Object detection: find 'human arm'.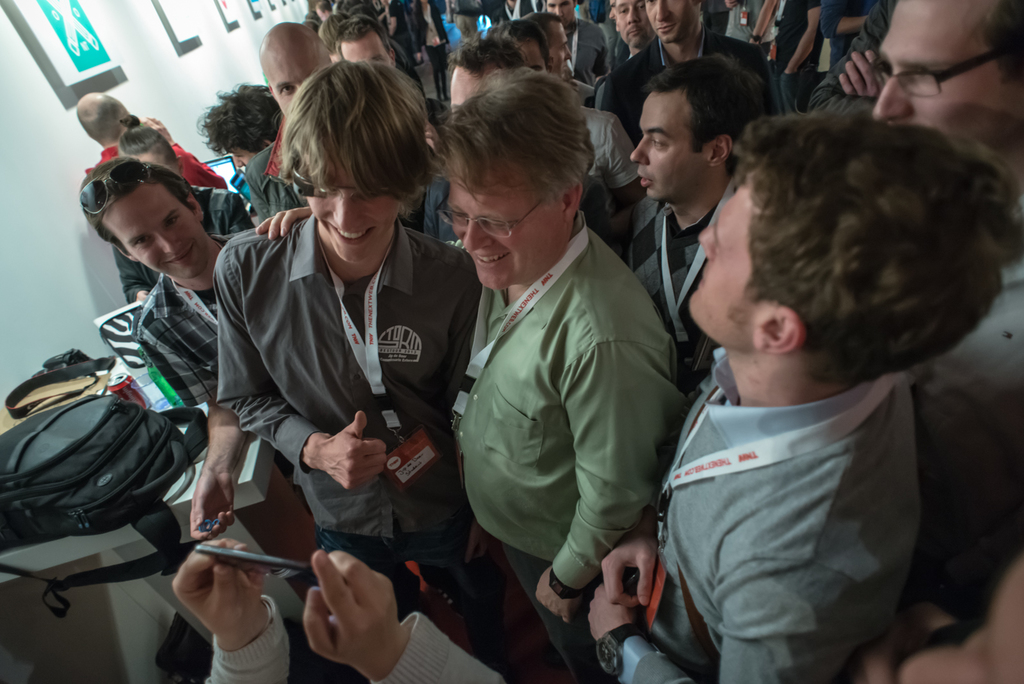
[300,547,535,683].
